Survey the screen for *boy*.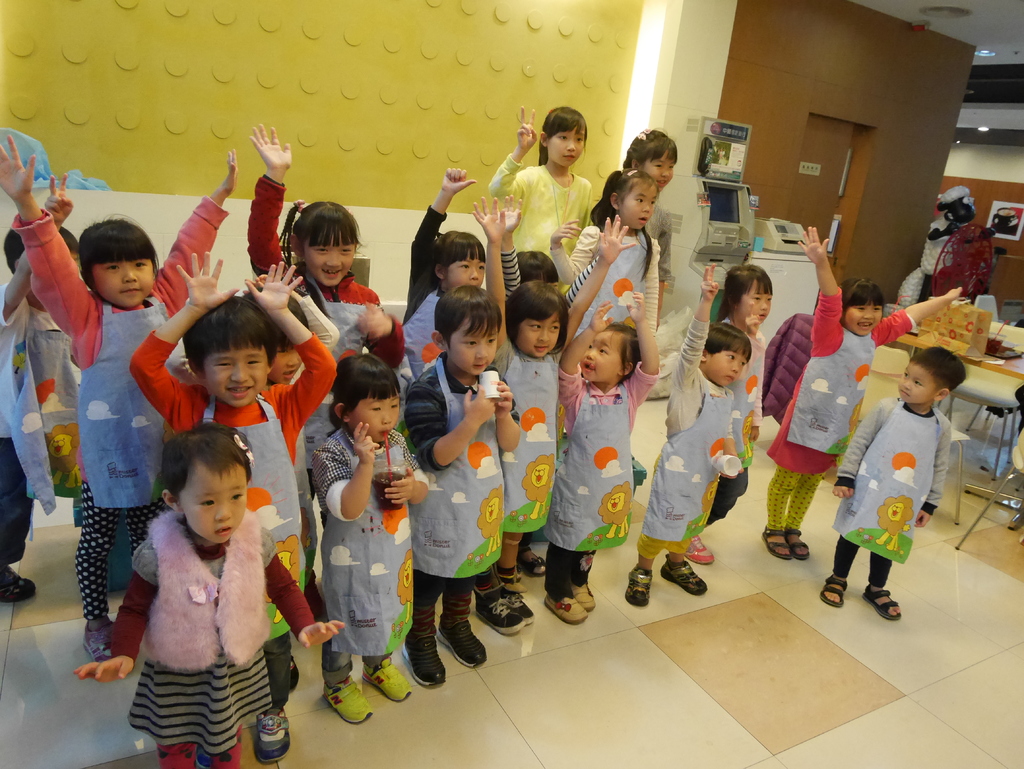
Survey found: BBox(826, 332, 964, 633).
